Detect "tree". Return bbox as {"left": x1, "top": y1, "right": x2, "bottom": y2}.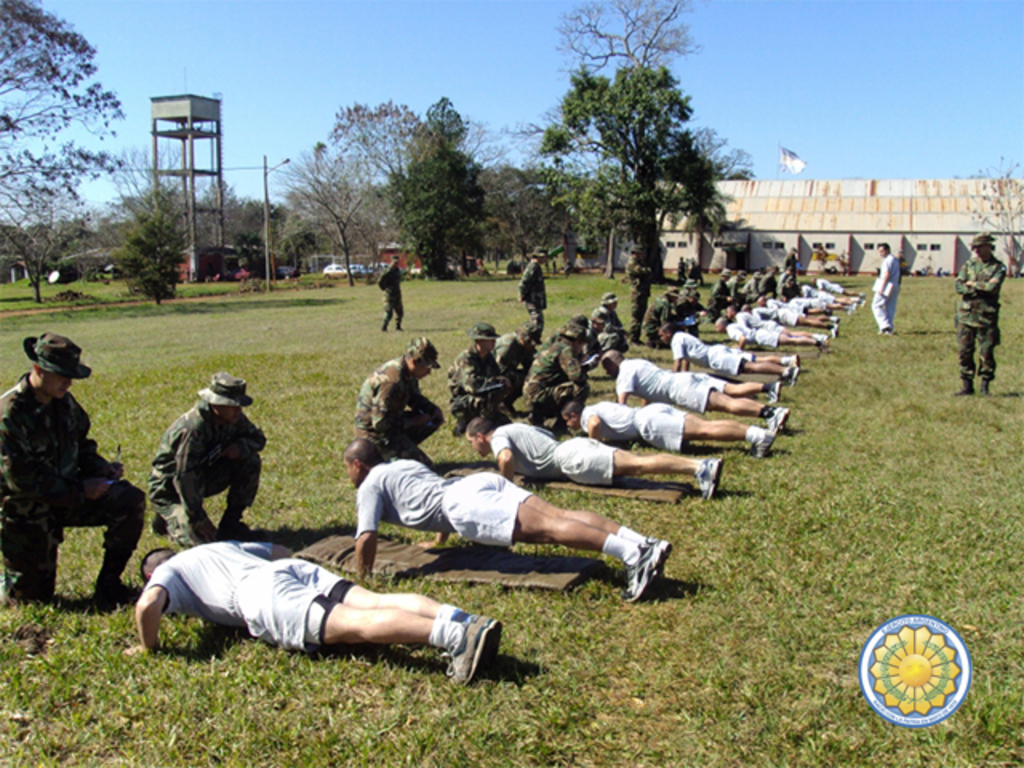
{"left": 0, "top": 197, "right": 94, "bottom": 306}.
